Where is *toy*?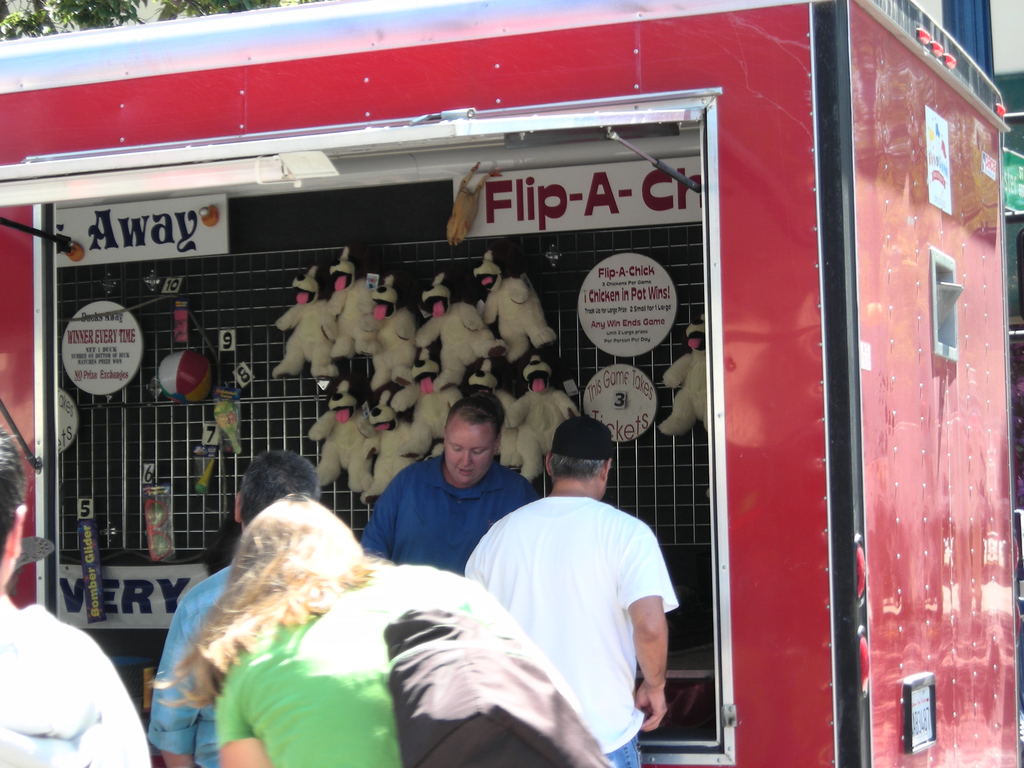
{"left": 307, "top": 379, "right": 381, "bottom": 495}.
